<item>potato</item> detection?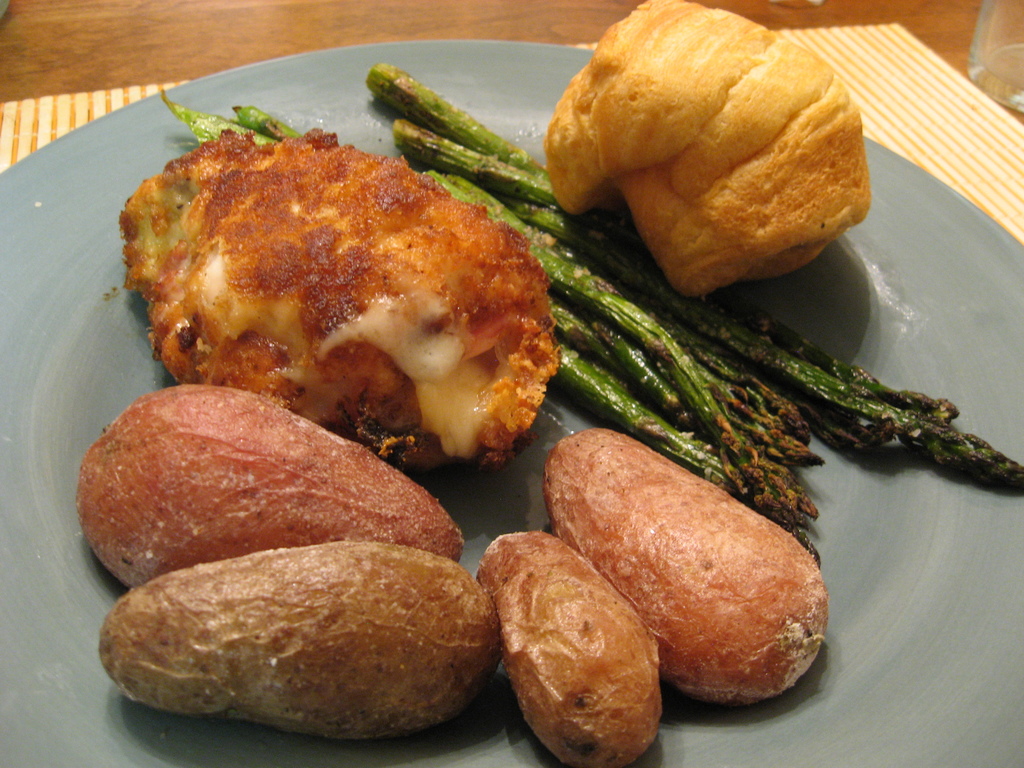
box=[475, 531, 664, 767]
